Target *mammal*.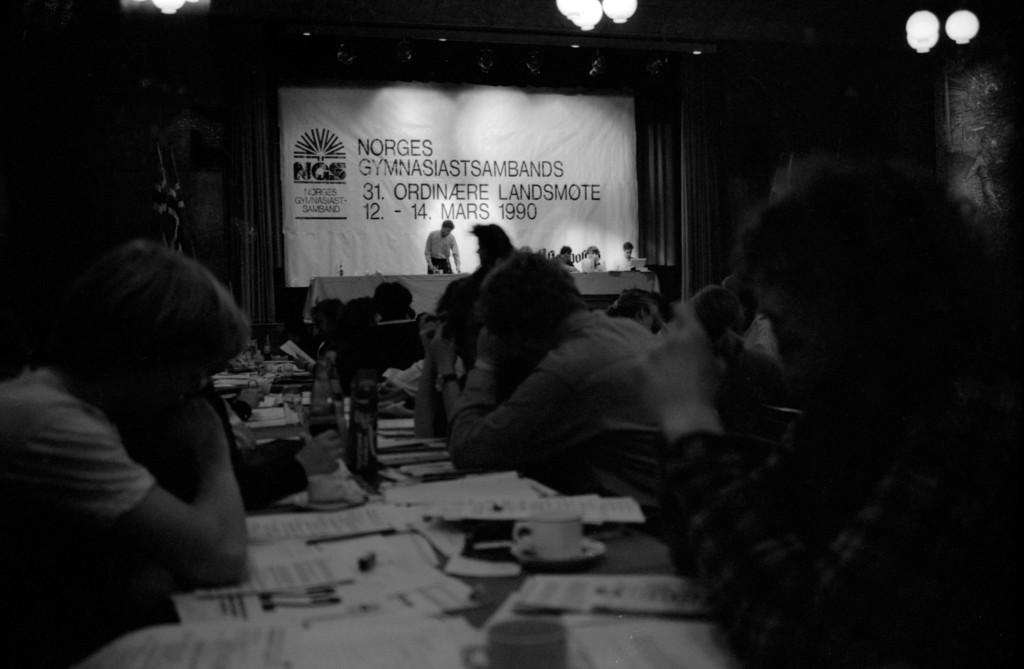
Target region: [left=425, top=221, right=459, bottom=272].
